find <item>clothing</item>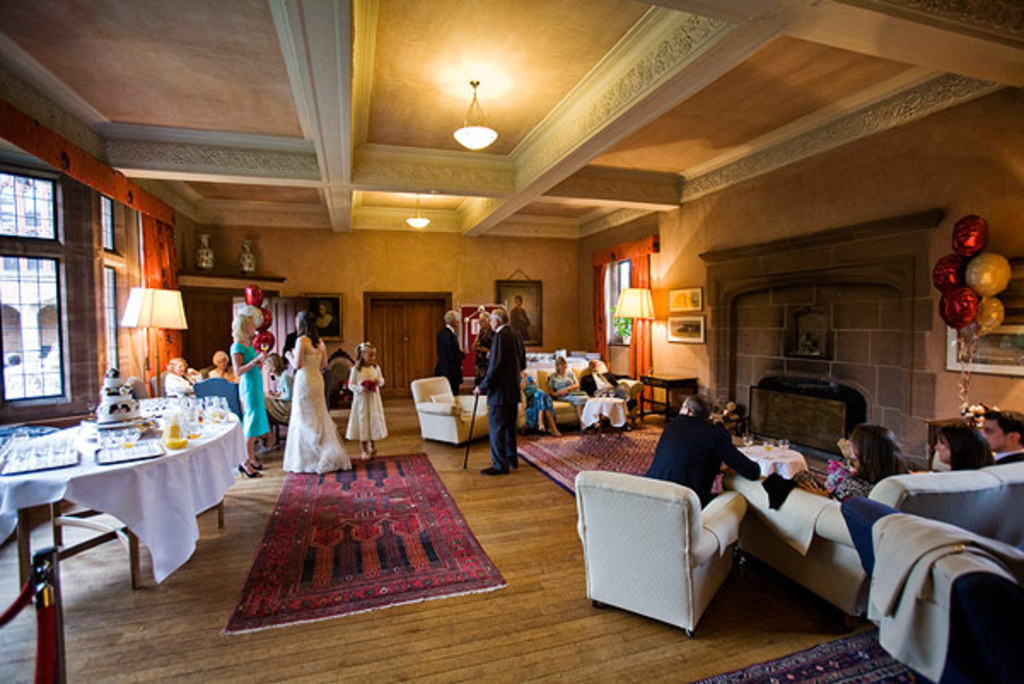
Rect(649, 401, 763, 512)
